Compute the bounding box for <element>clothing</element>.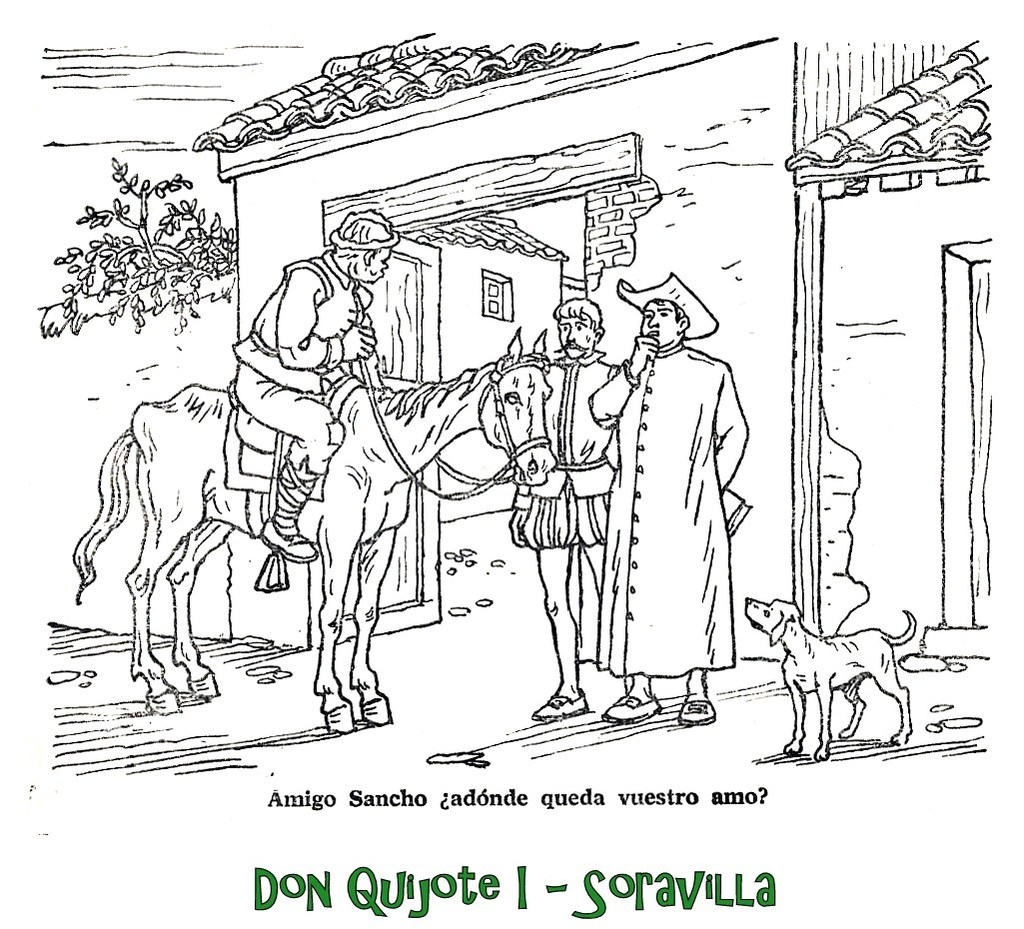
x1=585 y1=325 x2=743 y2=674.
